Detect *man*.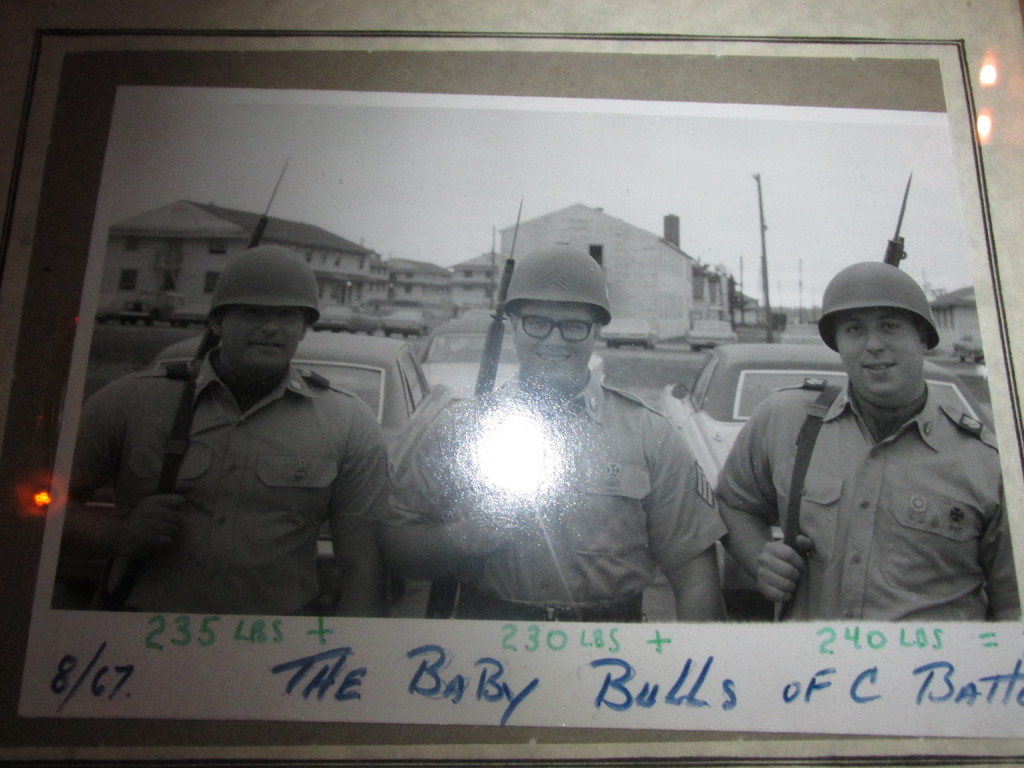
Detected at x1=368, y1=240, x2=729, y2=621.
